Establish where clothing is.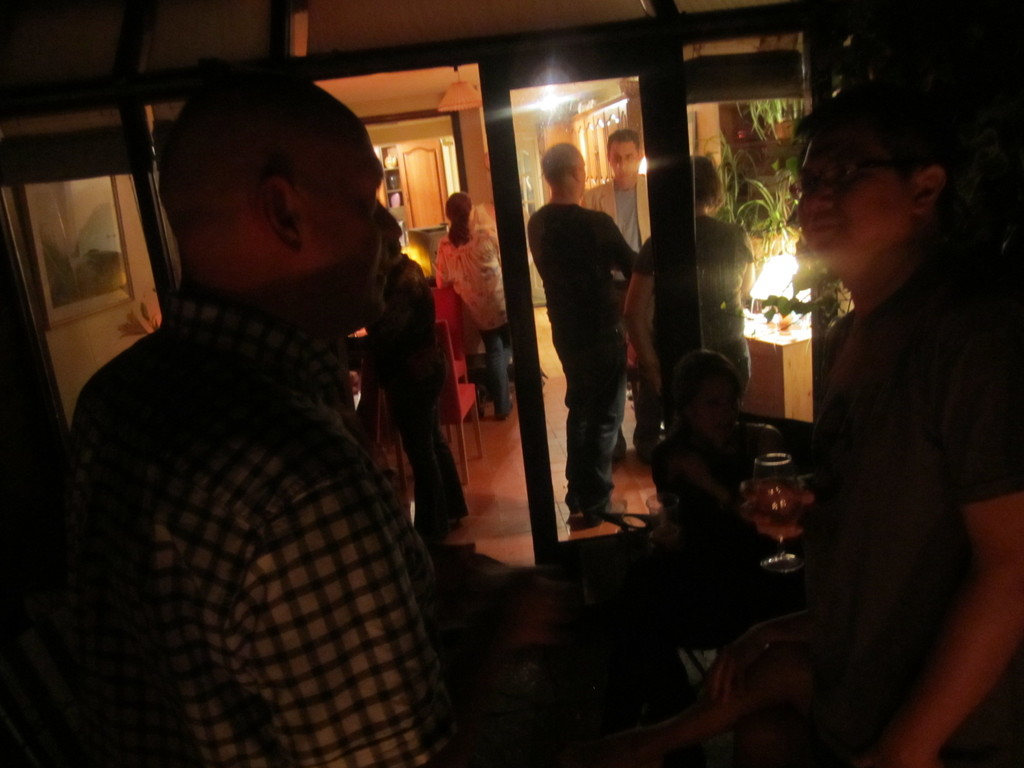
Established at 523/205/636/518.
